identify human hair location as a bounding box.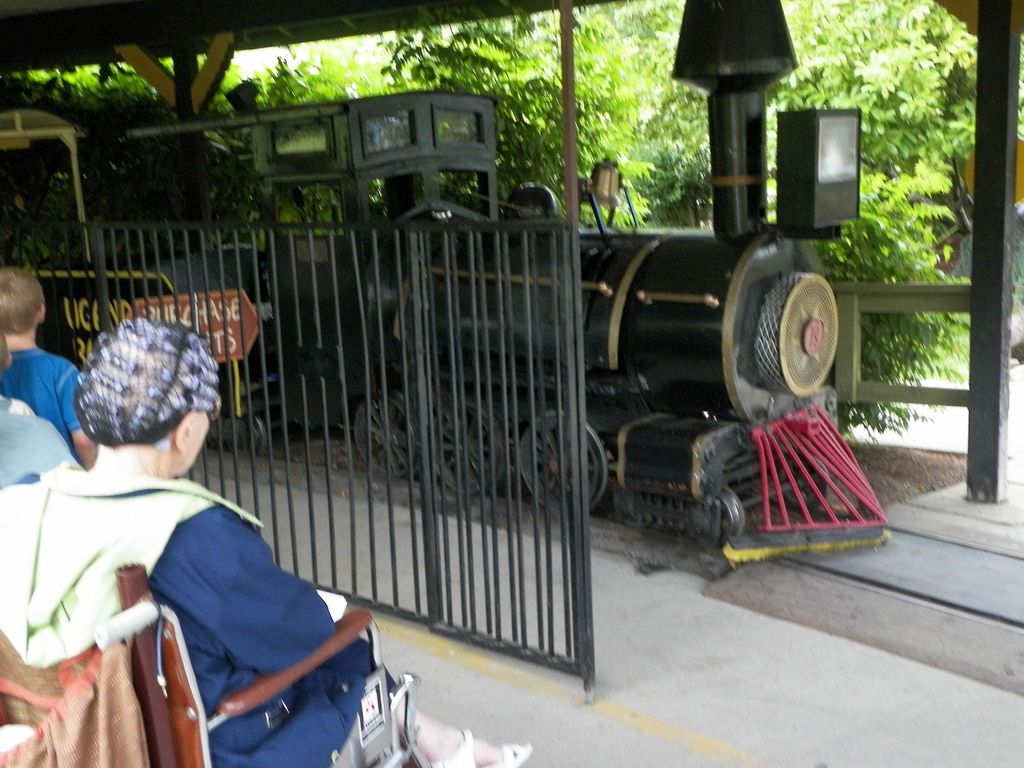
{"left": 76, "top": 302, "right": 239, "bottom": 480}.
